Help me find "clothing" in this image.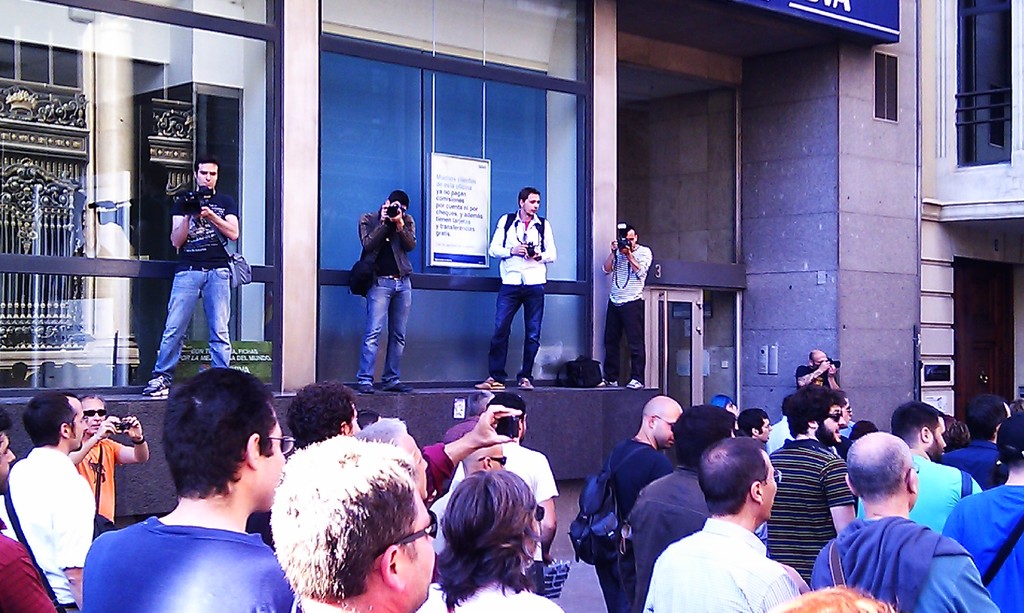
Found it: BBox(605, 243, 654, 385).
